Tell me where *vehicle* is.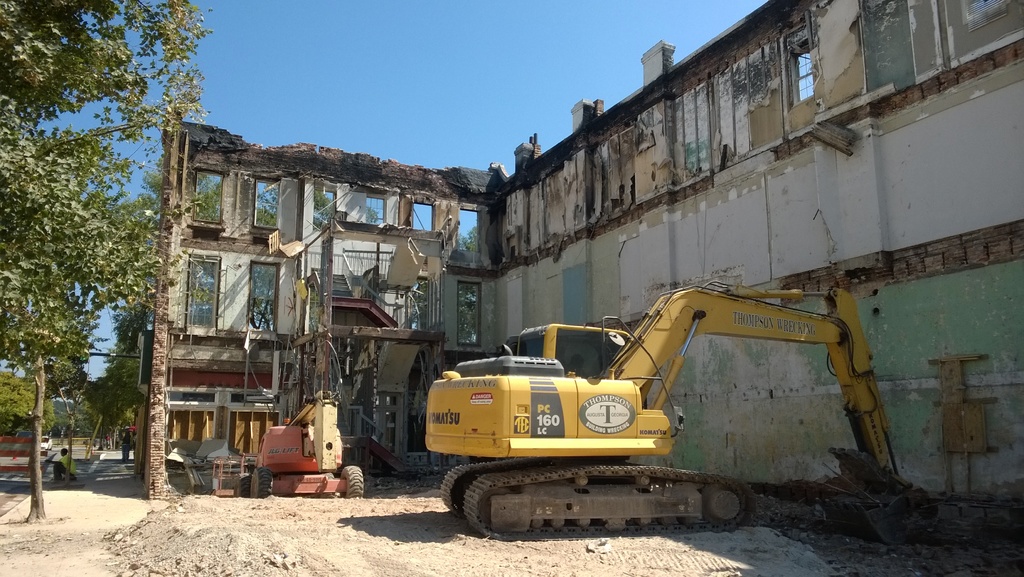
*vehicle* is at 229,317,362,503.
